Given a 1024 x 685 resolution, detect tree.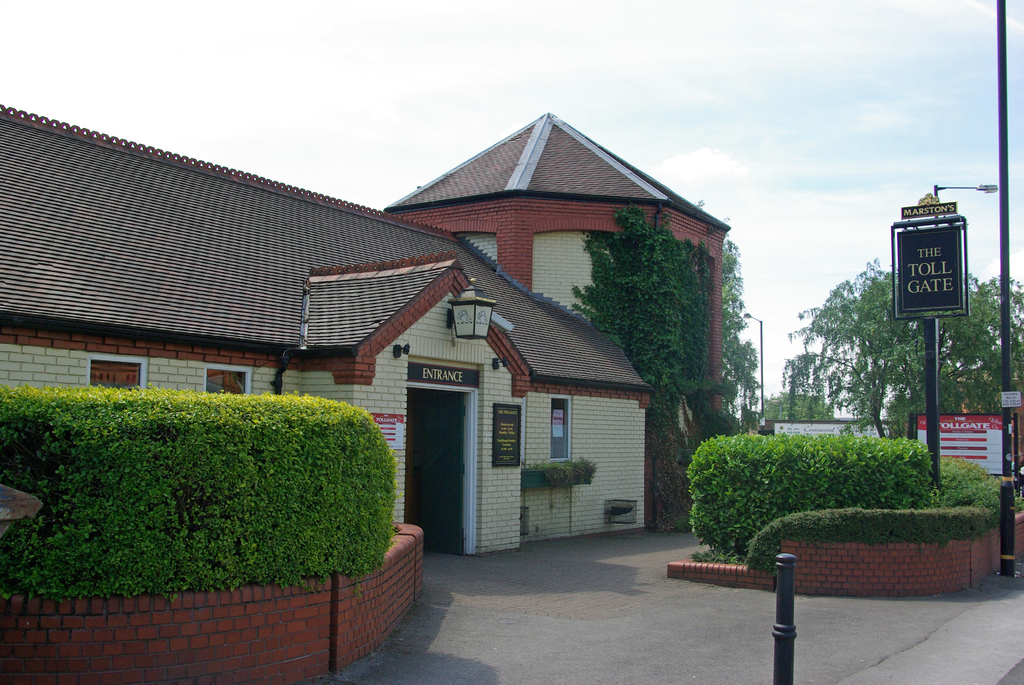
box(764, 392, 845, 424).
